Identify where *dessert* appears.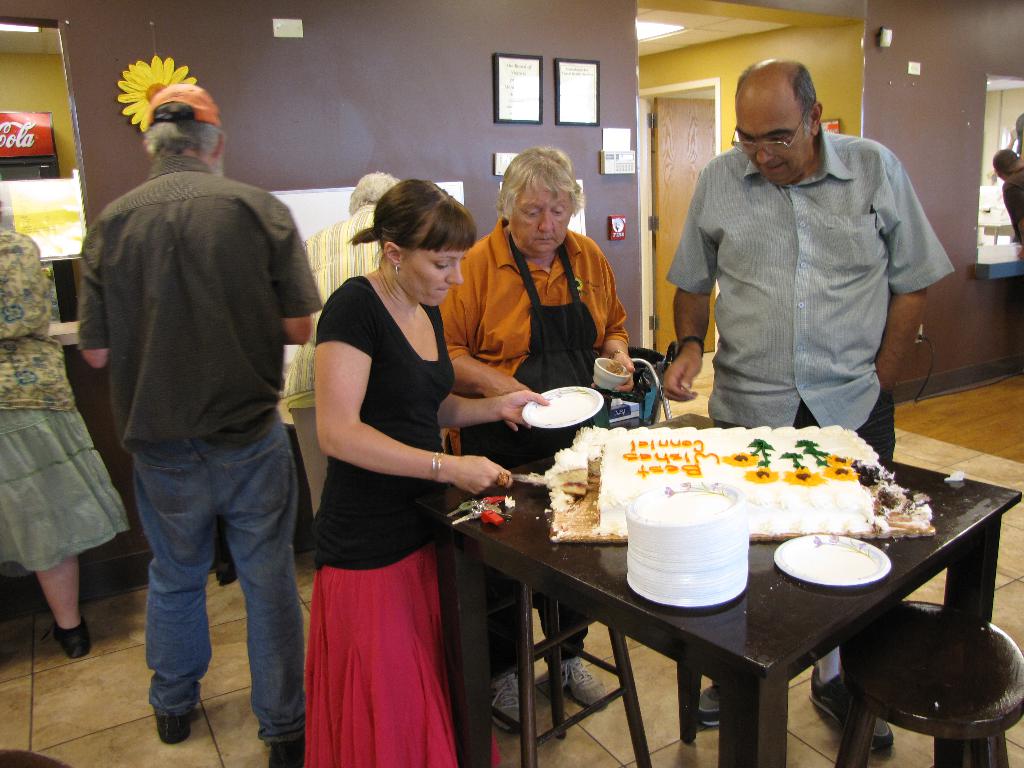
Appears at 547,422,929,540.
